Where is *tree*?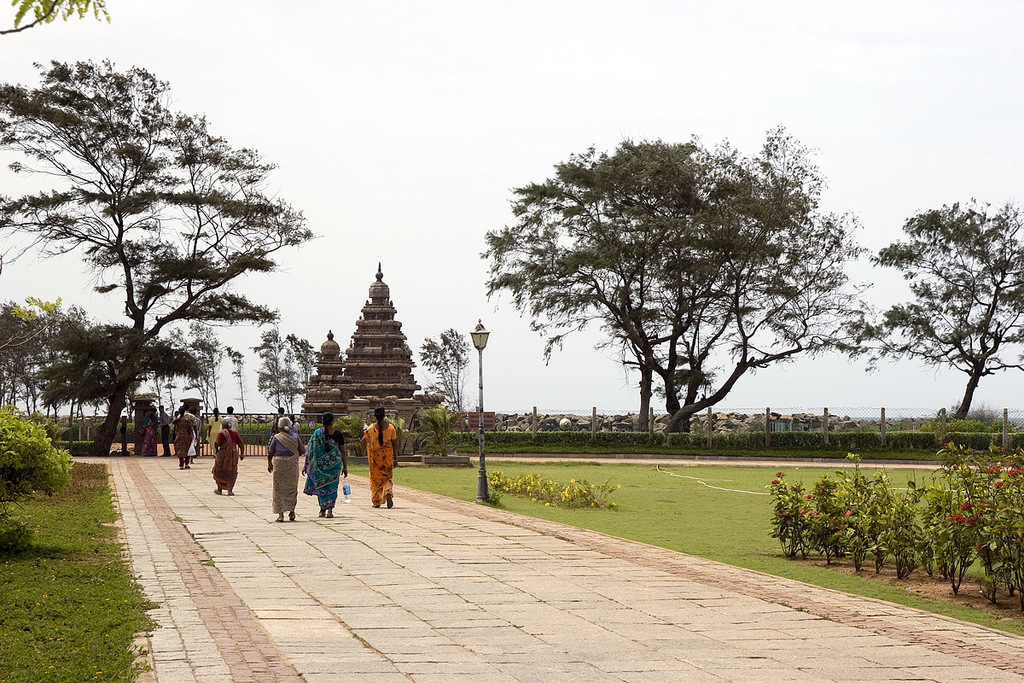
[414,326,469,415].
